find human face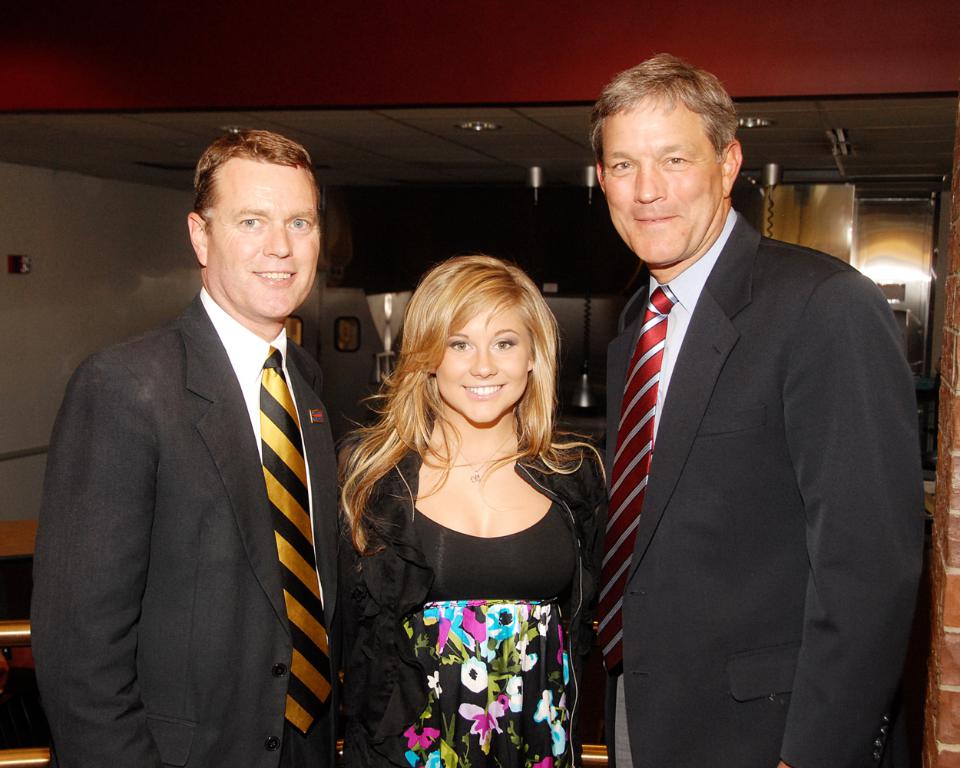
(x1=604, y1=93, x2=722, y2=263)
